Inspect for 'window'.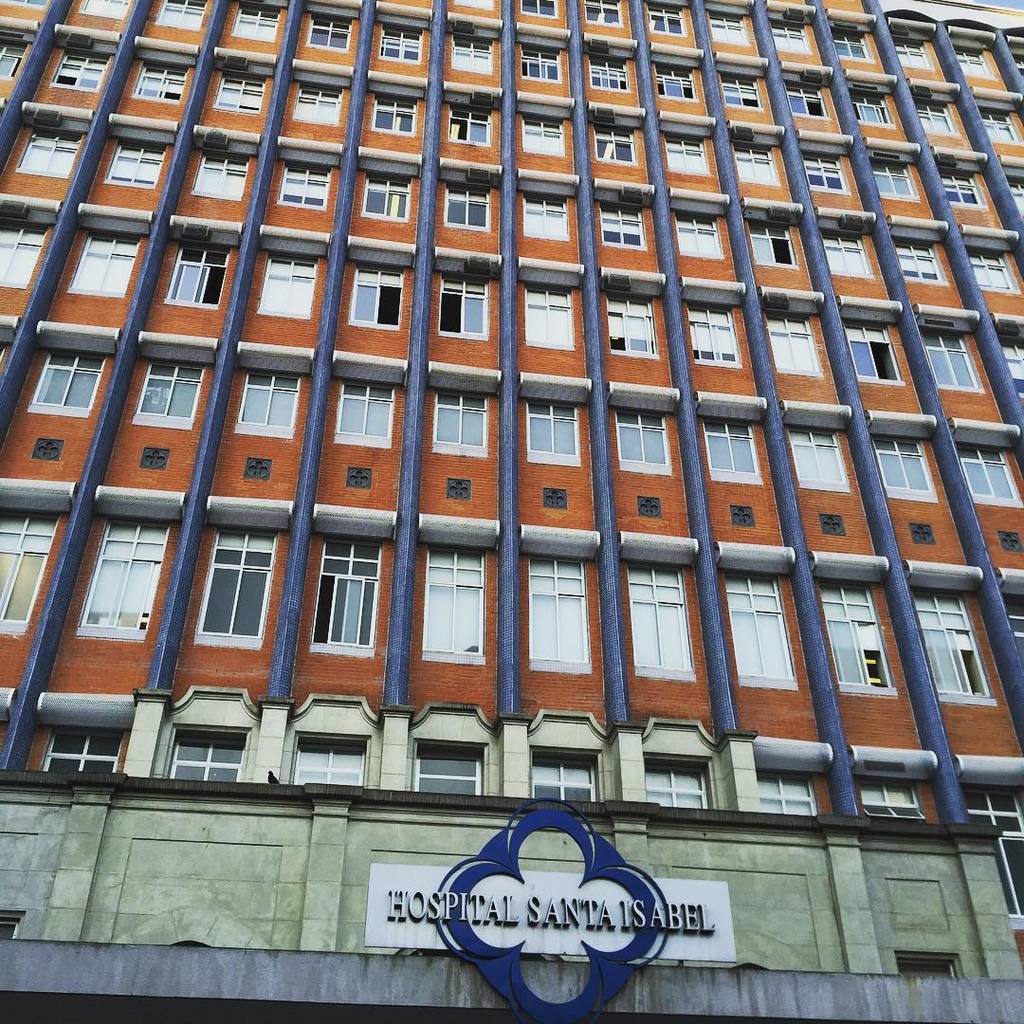
Inspection: select_region(70, 0, 131, 23).
